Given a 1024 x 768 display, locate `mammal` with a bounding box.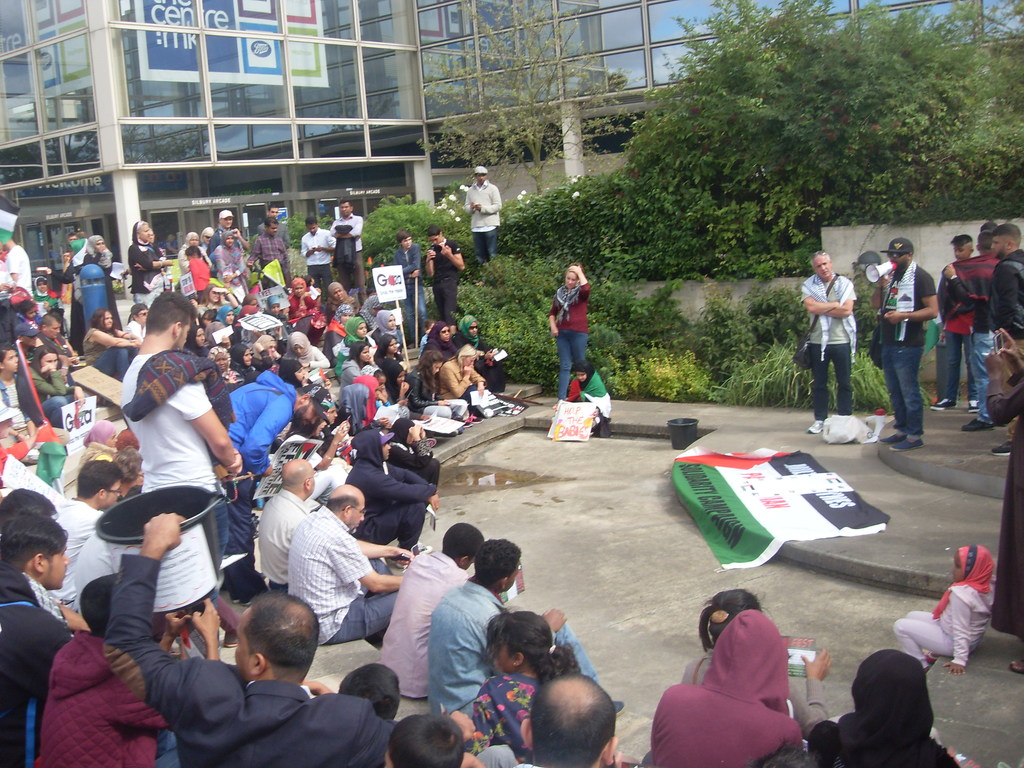
Located: (930,228,977,413).
